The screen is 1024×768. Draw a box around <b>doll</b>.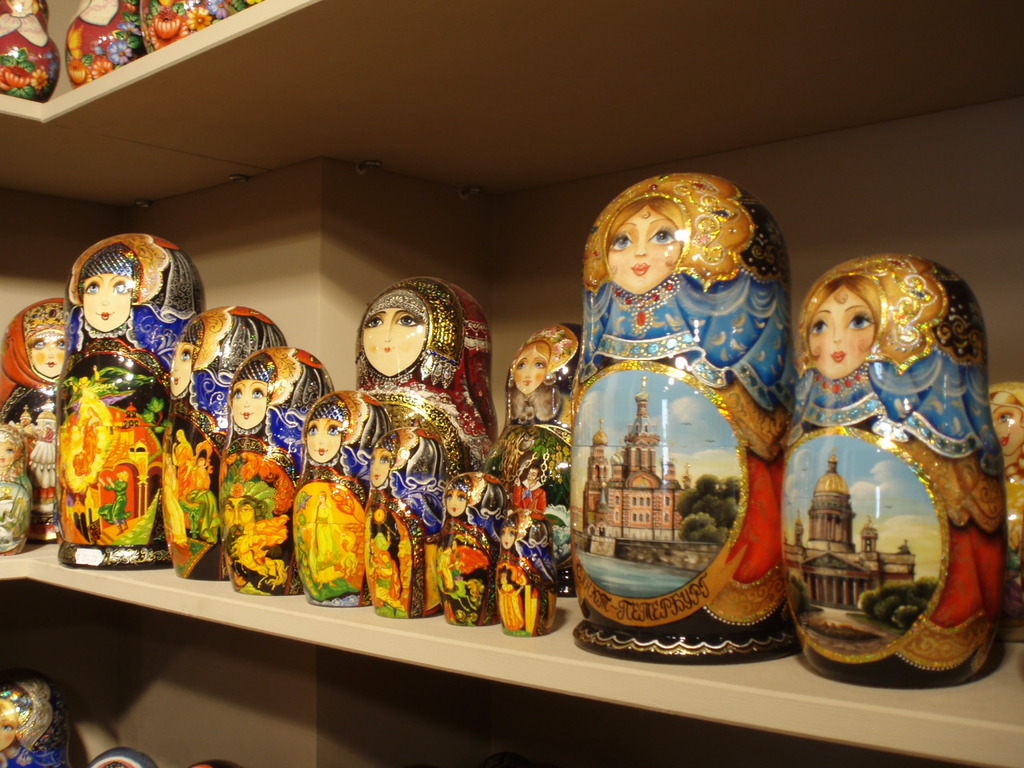
<box>0,679,82,767</box>.
